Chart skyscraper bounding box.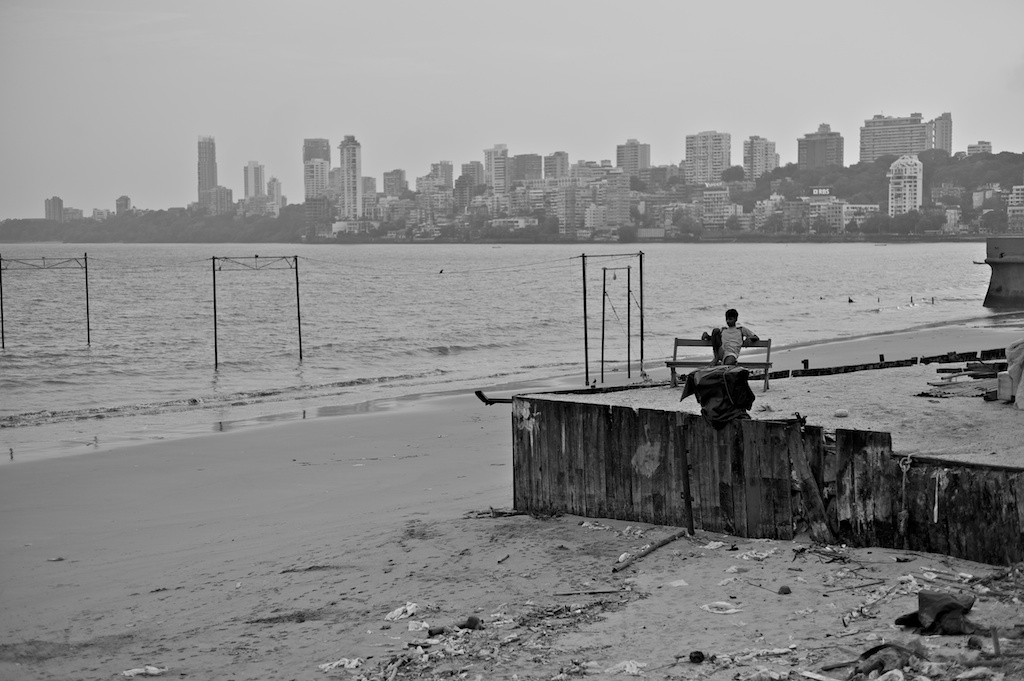
Charted: (189,132,224,205).
